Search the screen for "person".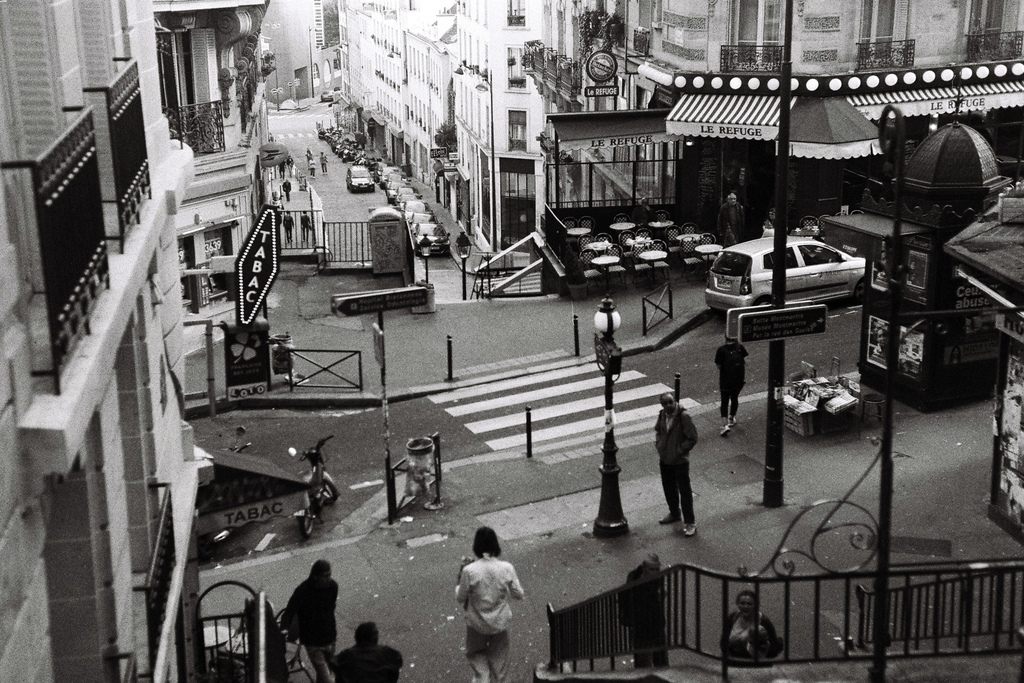
Found at bbox(337, 623, 406, 682).
